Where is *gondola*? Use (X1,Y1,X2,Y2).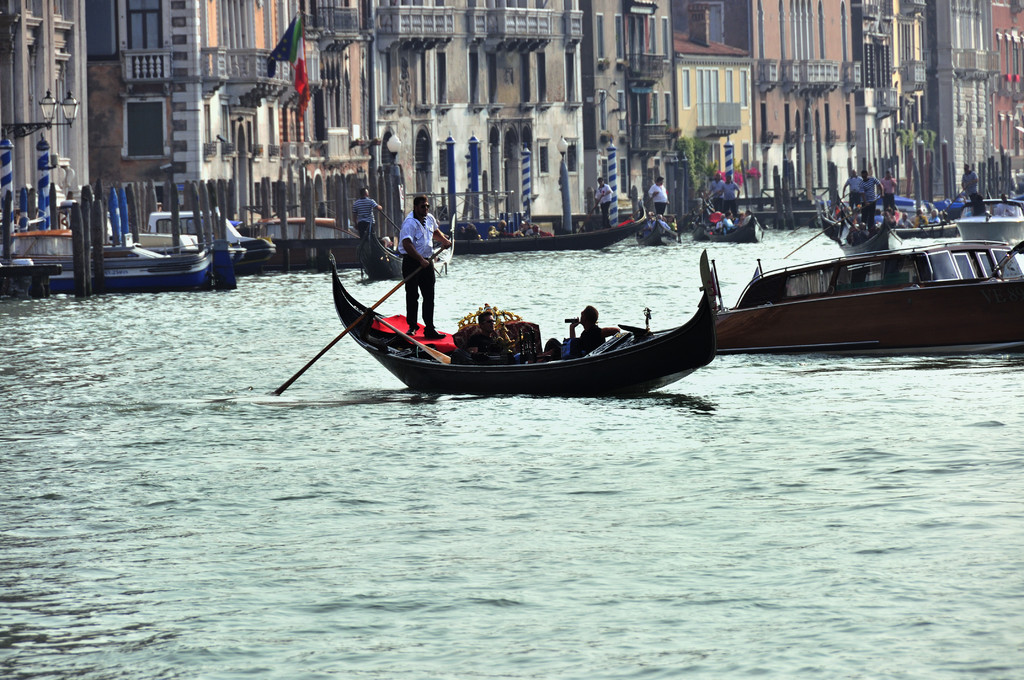
(836,218,909,263).
